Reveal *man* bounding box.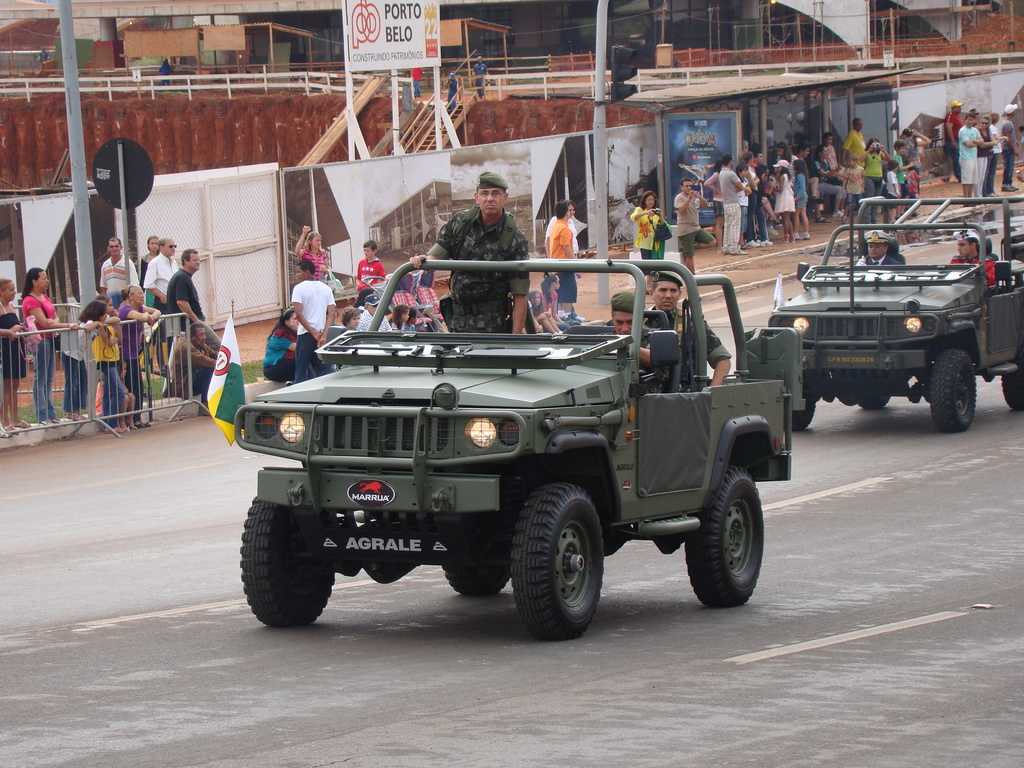
Revealed: {"x1": 960, "y1": 114, "x2": 984, "y2": 205}.
